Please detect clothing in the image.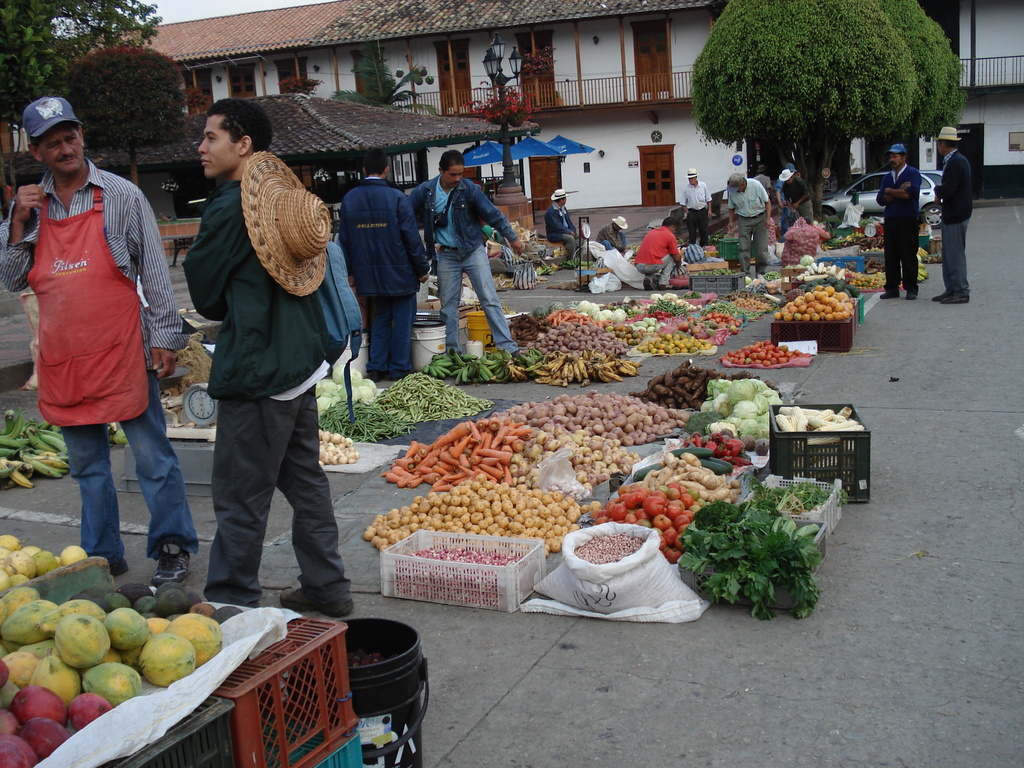
[left=679, top=178, right=711, bottom=250].
